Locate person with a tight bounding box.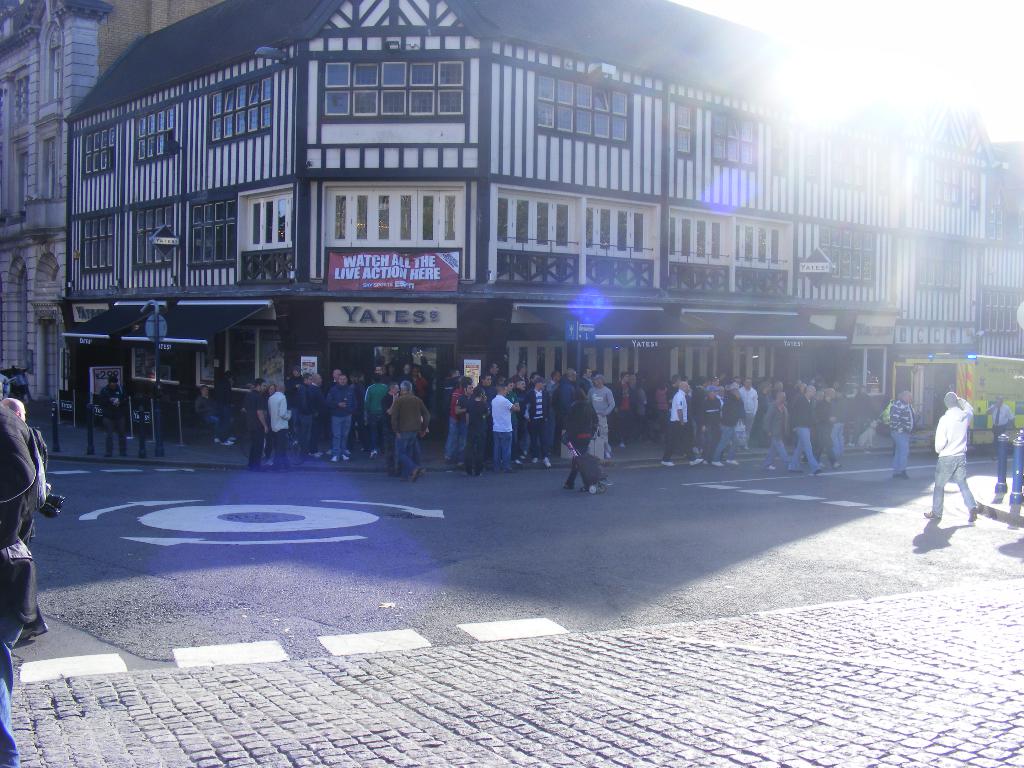
x1=982, y1=394, x2=1012, y2=463.
